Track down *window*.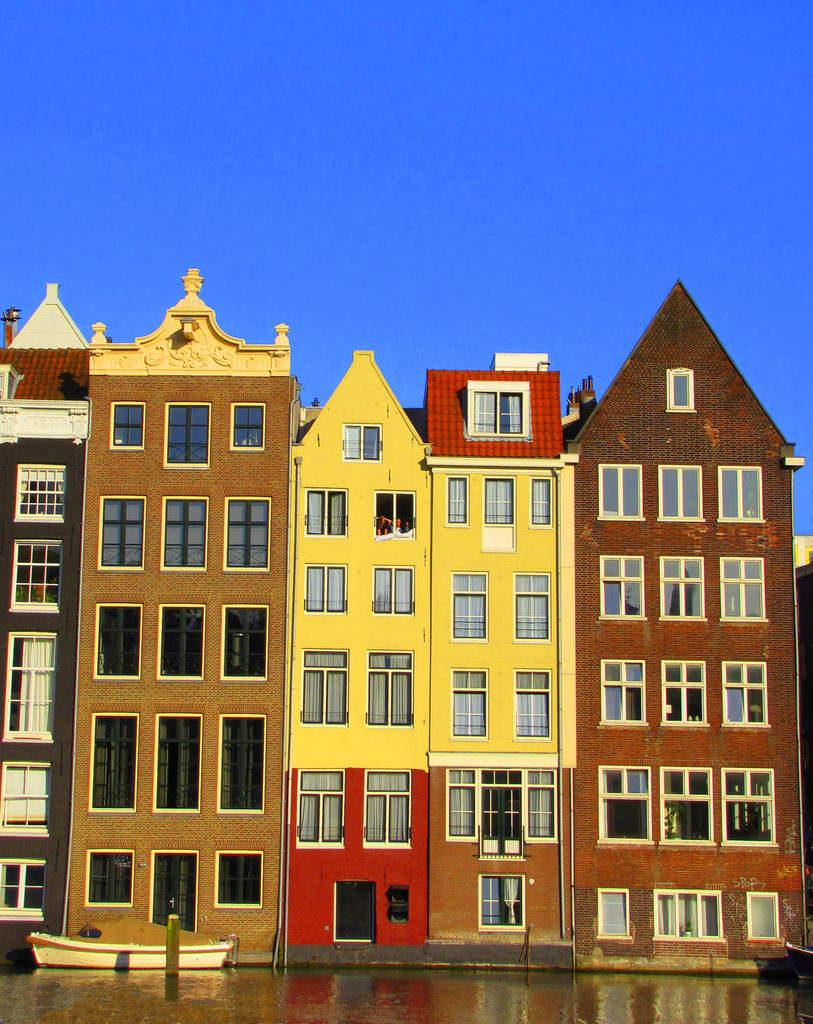
Tracked to 218, 714, 269, 817.
